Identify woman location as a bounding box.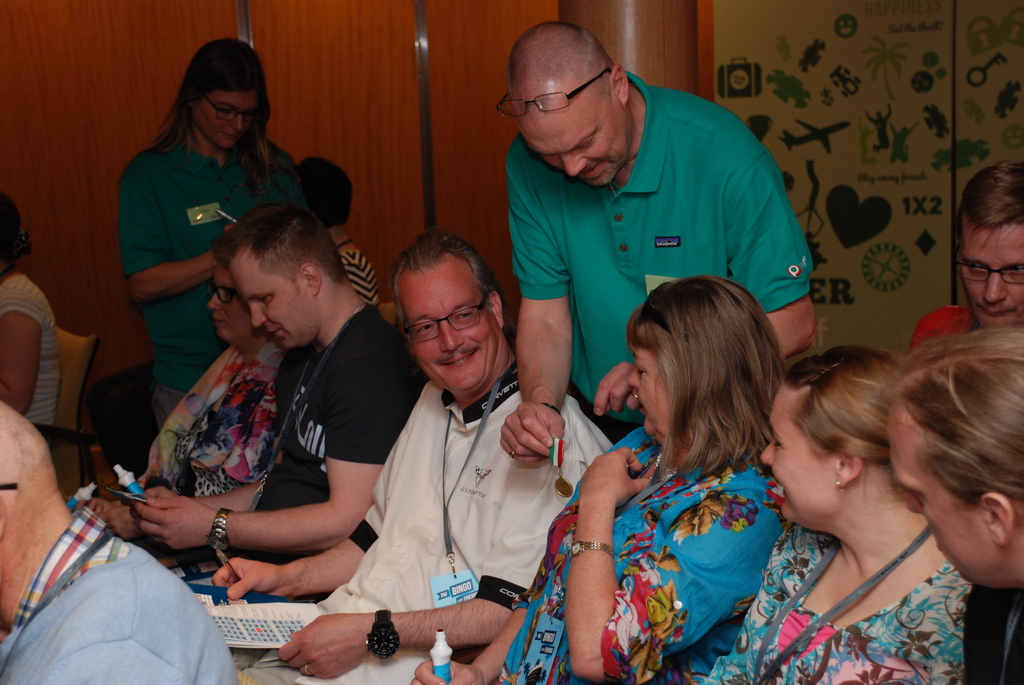
[x1=120, y1=30, x2=309, y2=482].
